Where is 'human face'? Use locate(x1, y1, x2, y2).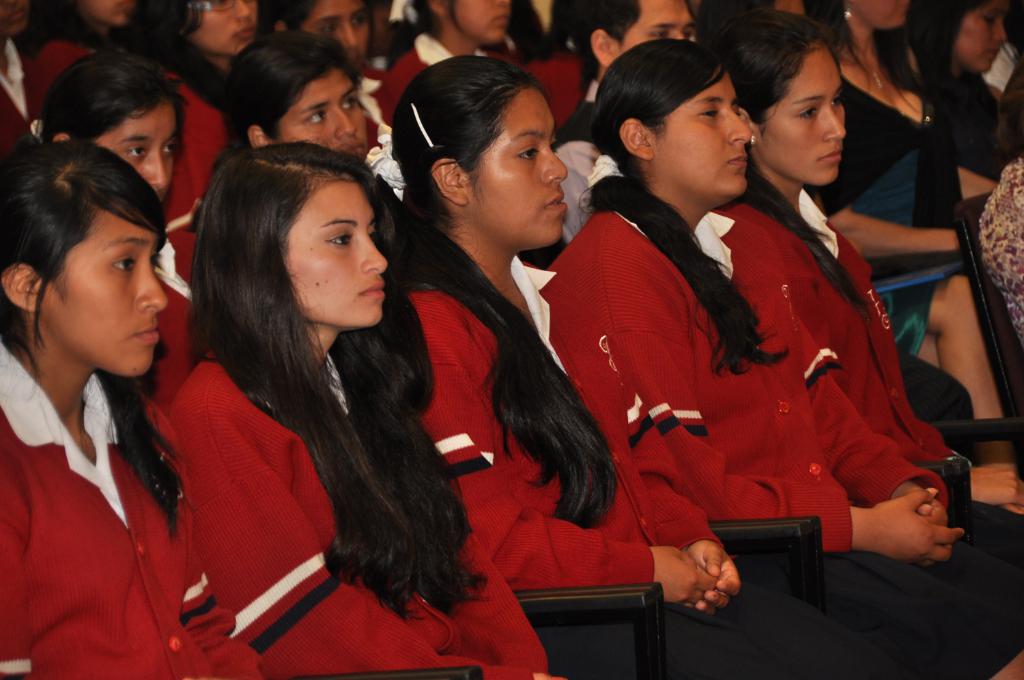
locate(453, 0, 513, 43).
